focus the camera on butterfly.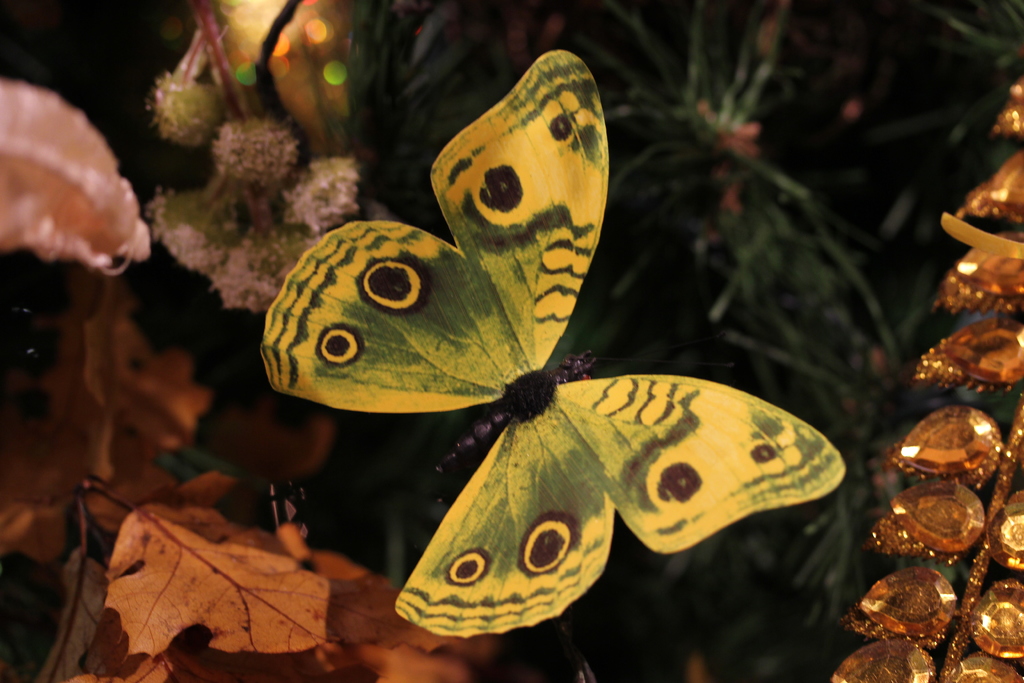
Focus region: box=[262, 45, 846, 638].
